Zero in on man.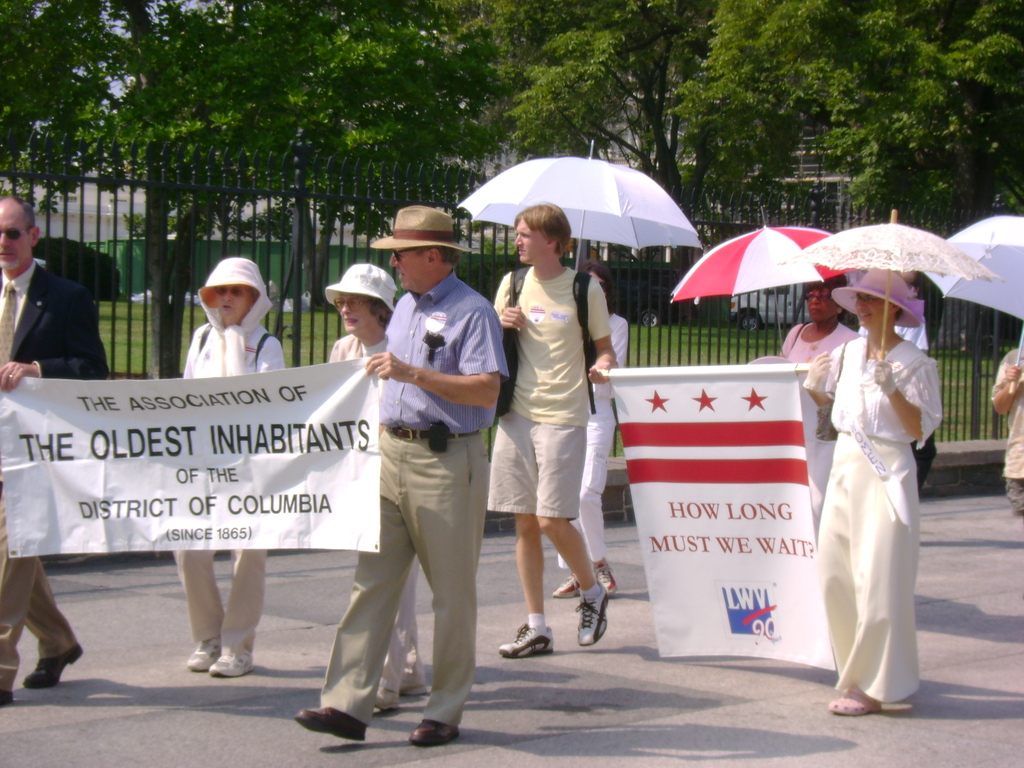
Zeroed in: box(184, 253, 273, 678).
